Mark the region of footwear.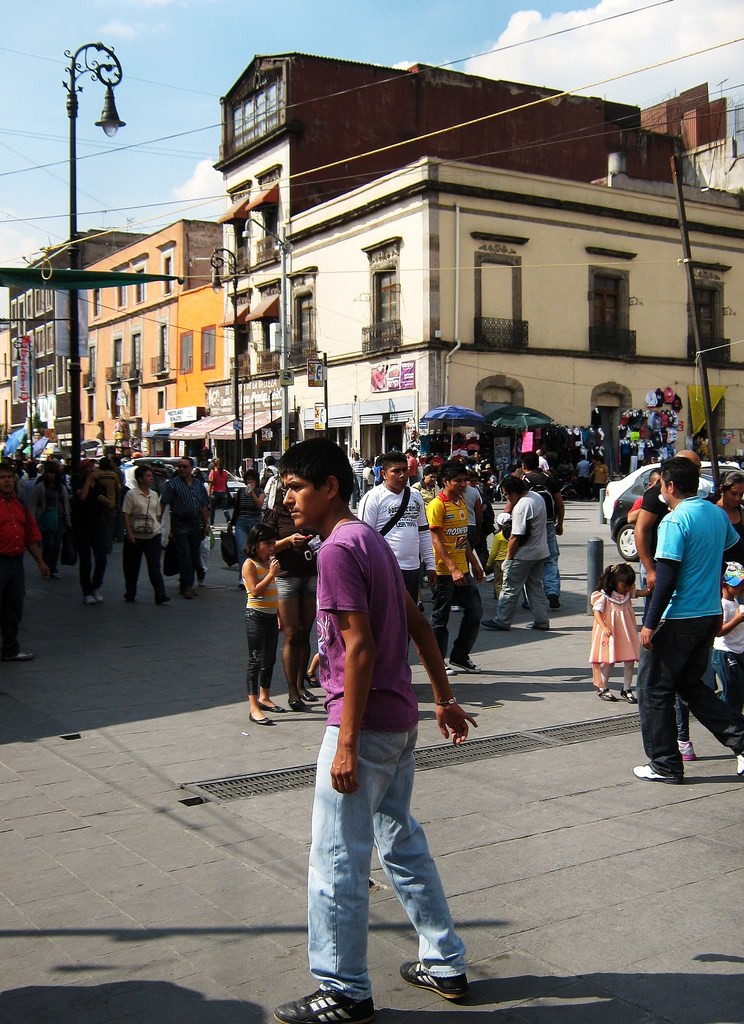
Region: (left=275, top=986, right=370, bottom=1023).
